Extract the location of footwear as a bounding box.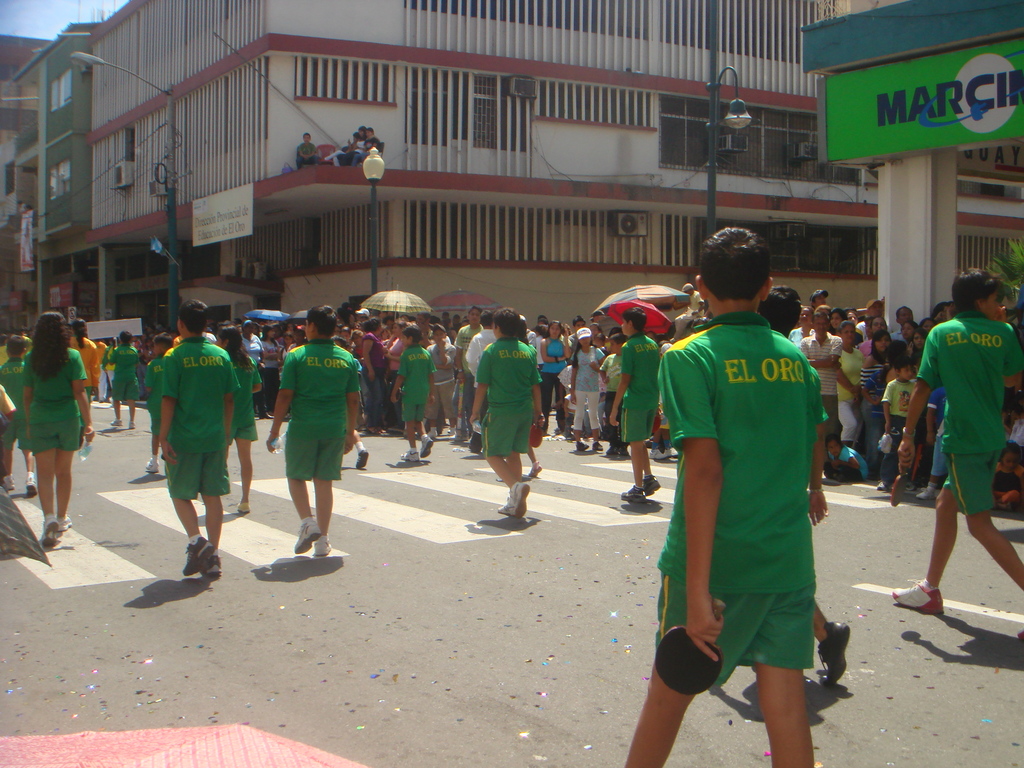
893/579/947/616.
